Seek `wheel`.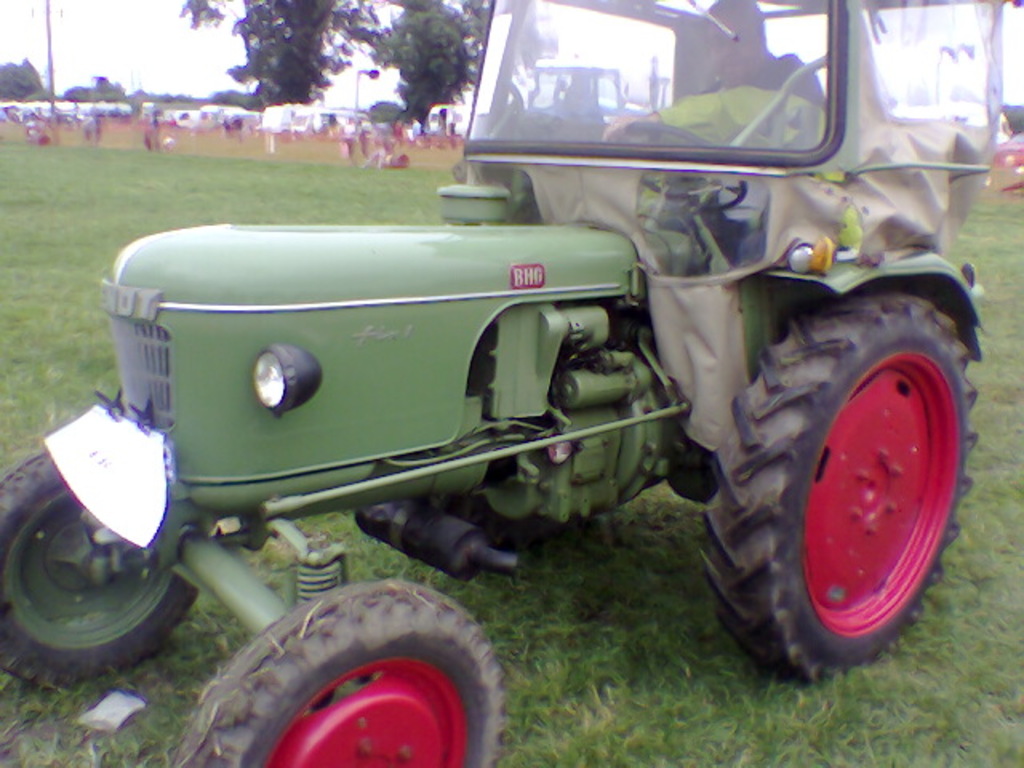
{"x1": 182, "y1": 578, "x2": 509, "y2": 766}.
